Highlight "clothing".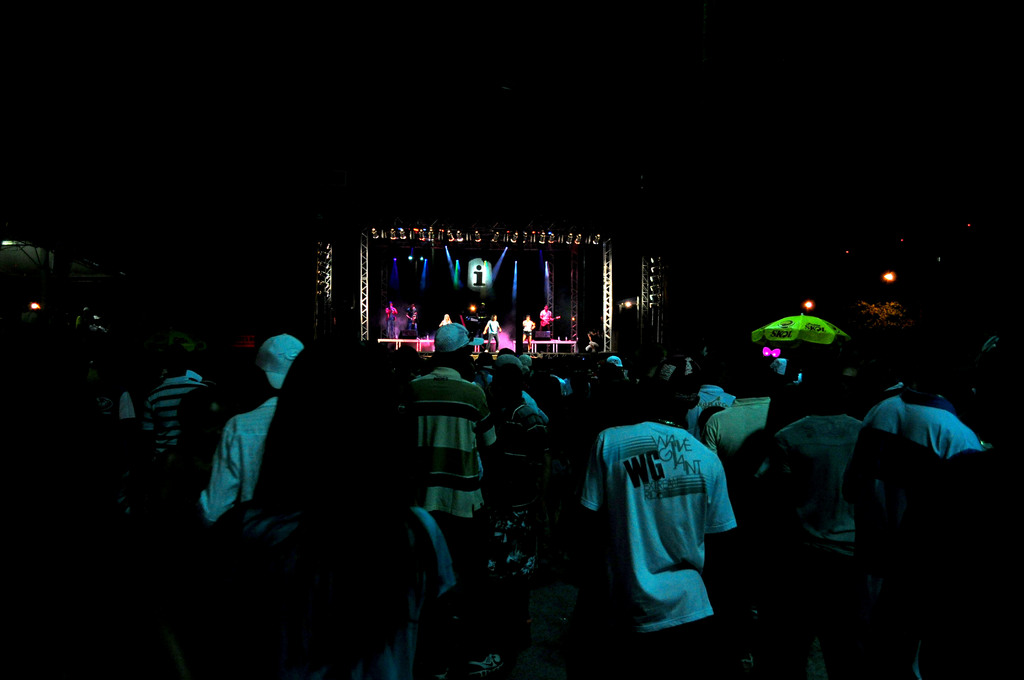
Highlighted region: 385:308:398:336.
